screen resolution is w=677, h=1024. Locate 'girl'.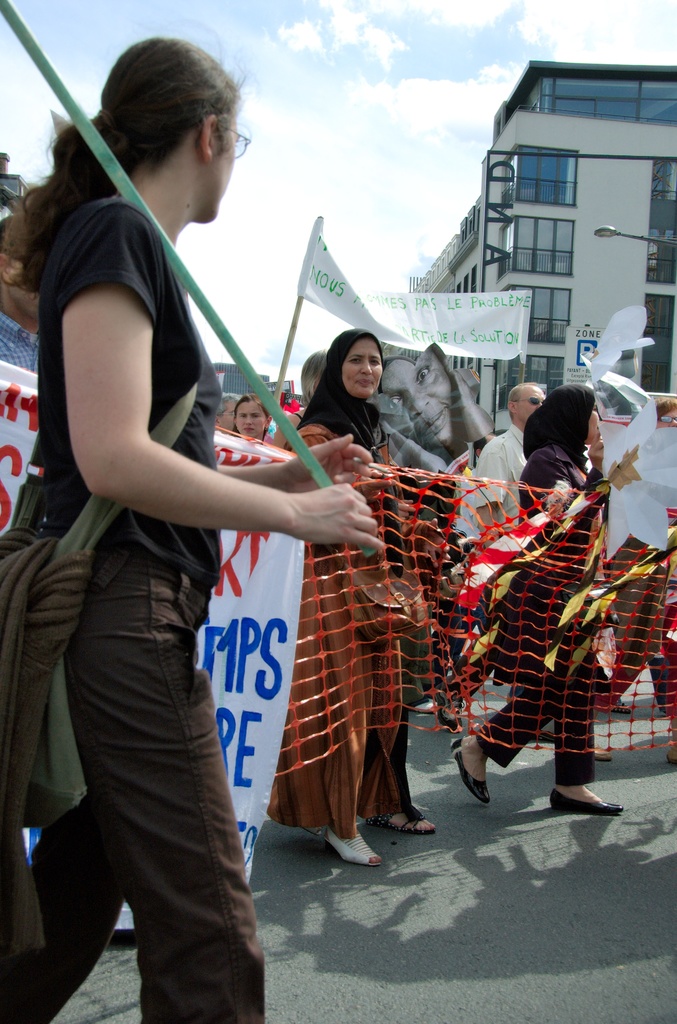
<region>0, 36, 387, 1023</region>.
